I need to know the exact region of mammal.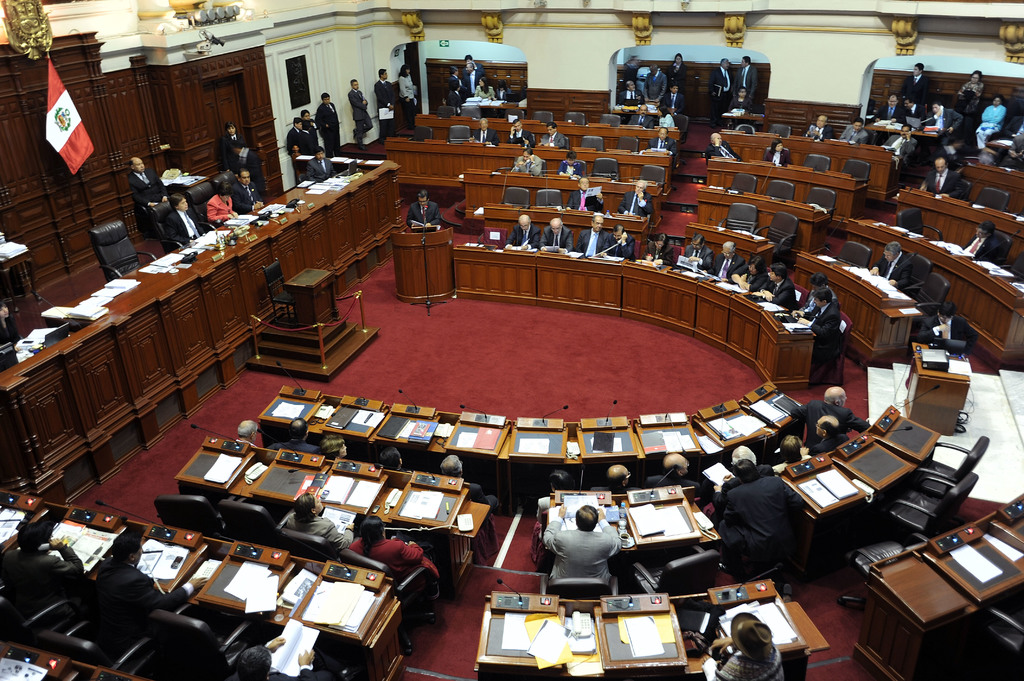
Region: pyautogui.locateOnScreen(539, 501, 618, 582).
